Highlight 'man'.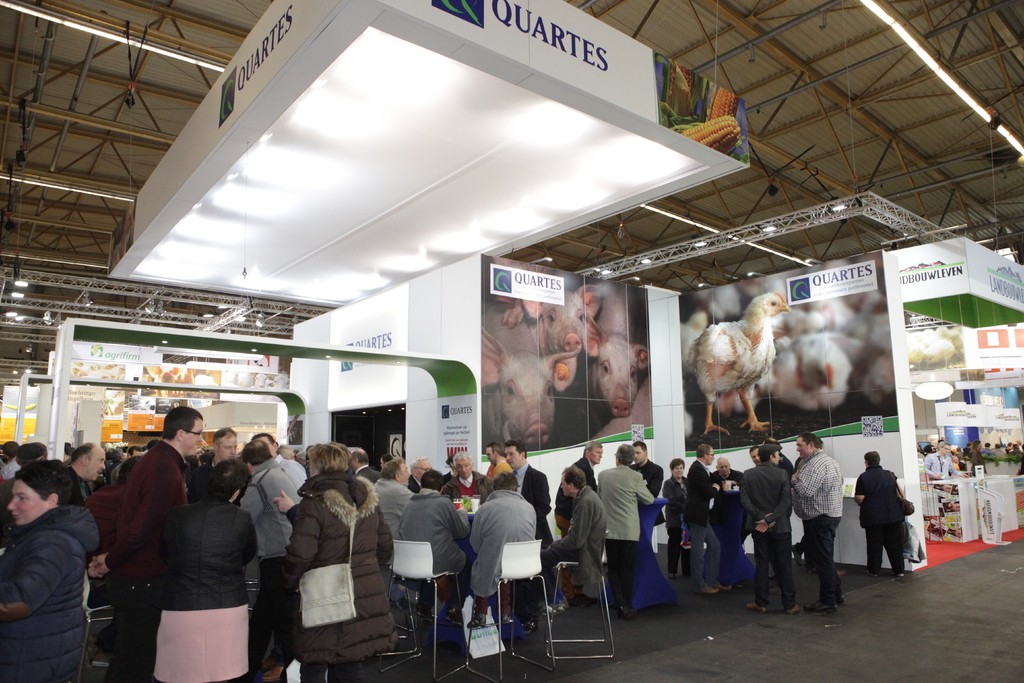
Highlighted region: {"left": 788, "top": 431, "right": 852, "bottom": 621}.
